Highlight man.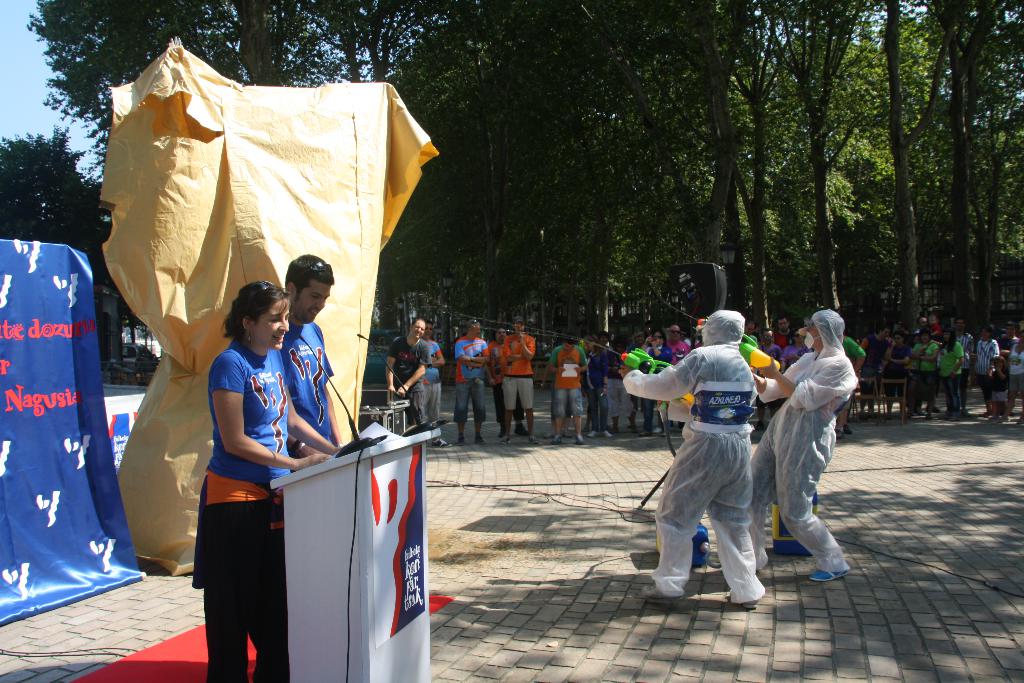
Highlighted region: locate(279, 252, 330, 477).
